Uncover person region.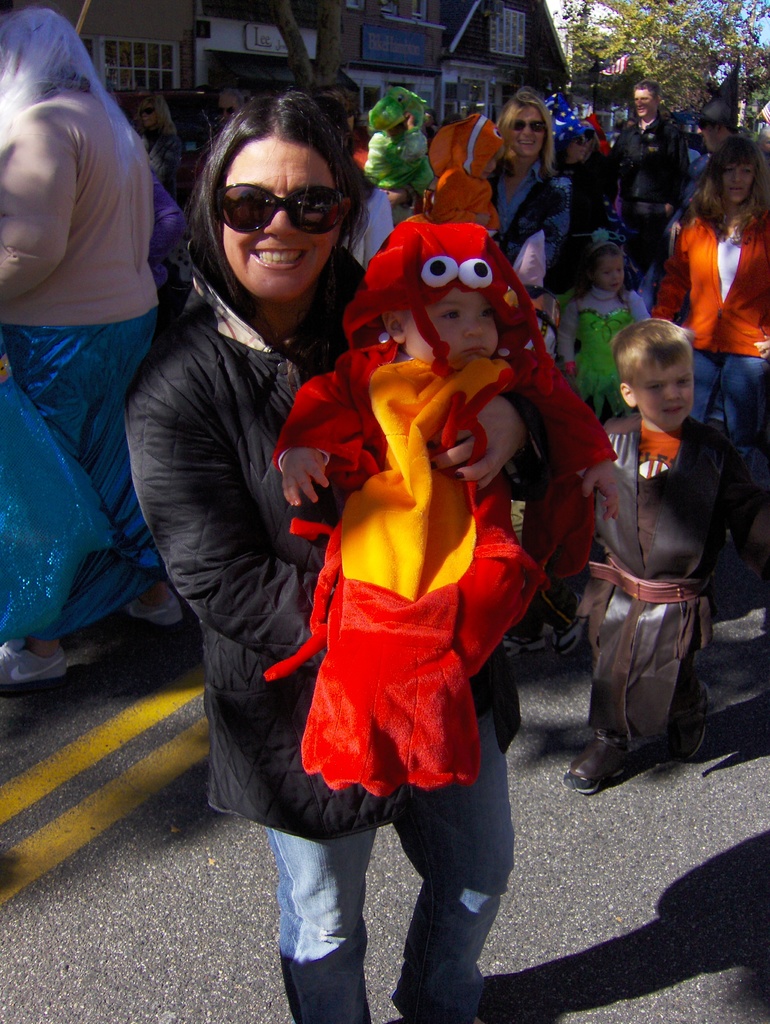
Uncovered: box=[653, 136, 769, 557].
